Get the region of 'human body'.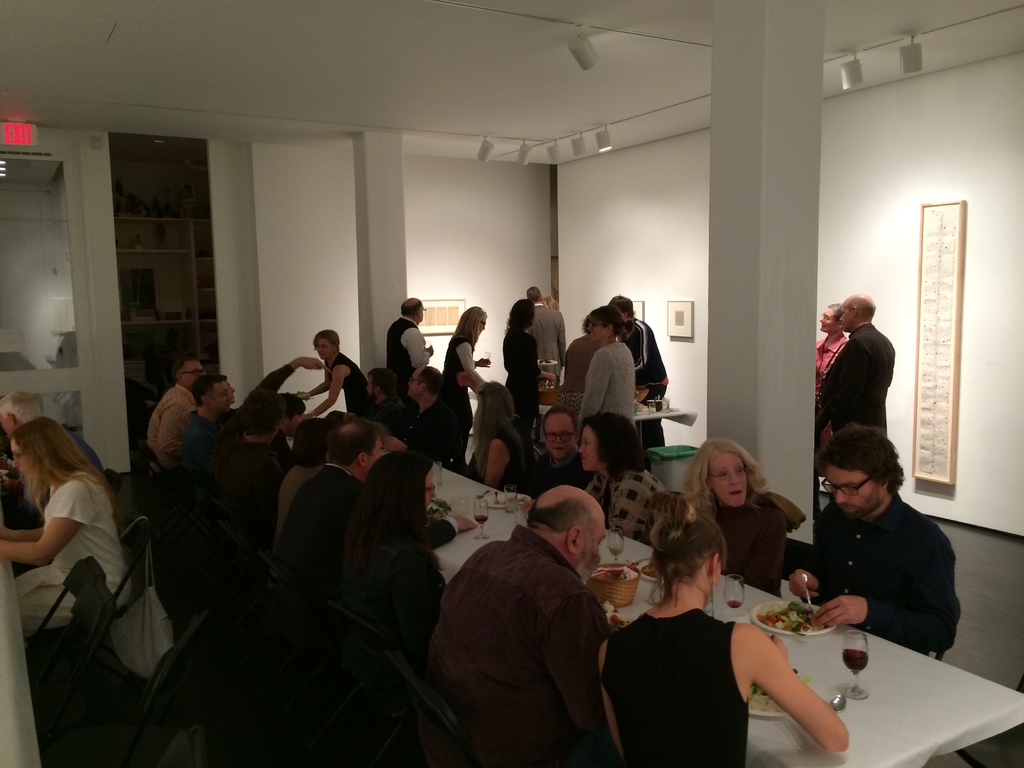
(x1=815, y1=321, x2=895, y2=442).
